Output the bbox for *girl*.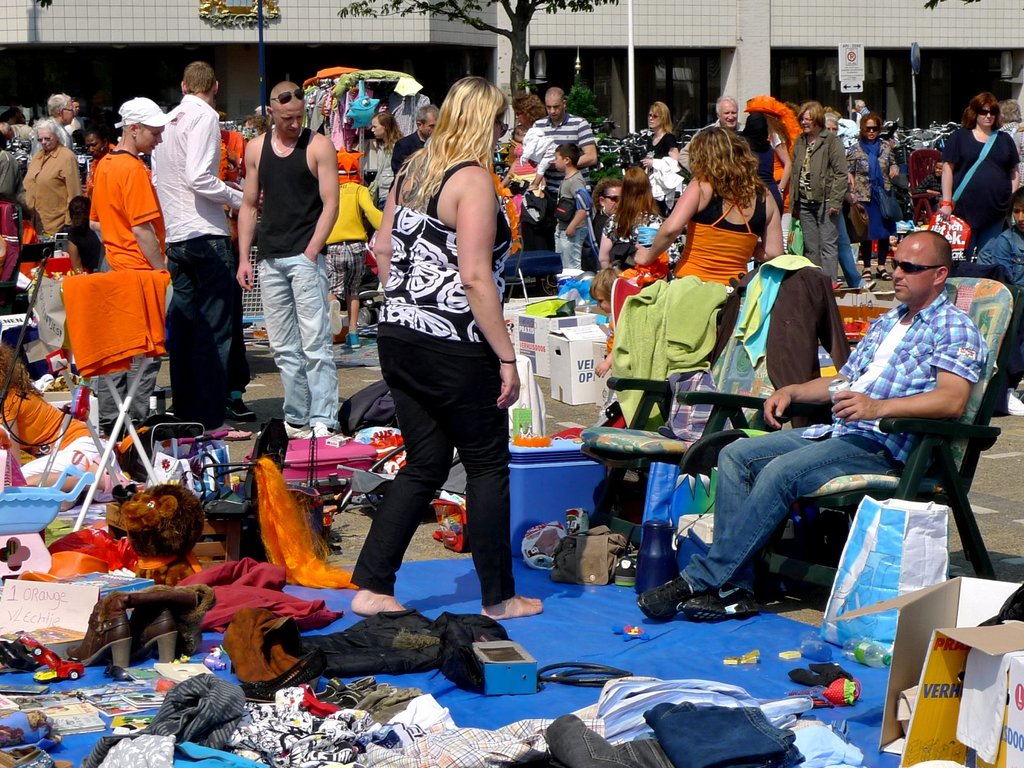
pyautogui.locateOnScreen(350, 77, 541, 620).
